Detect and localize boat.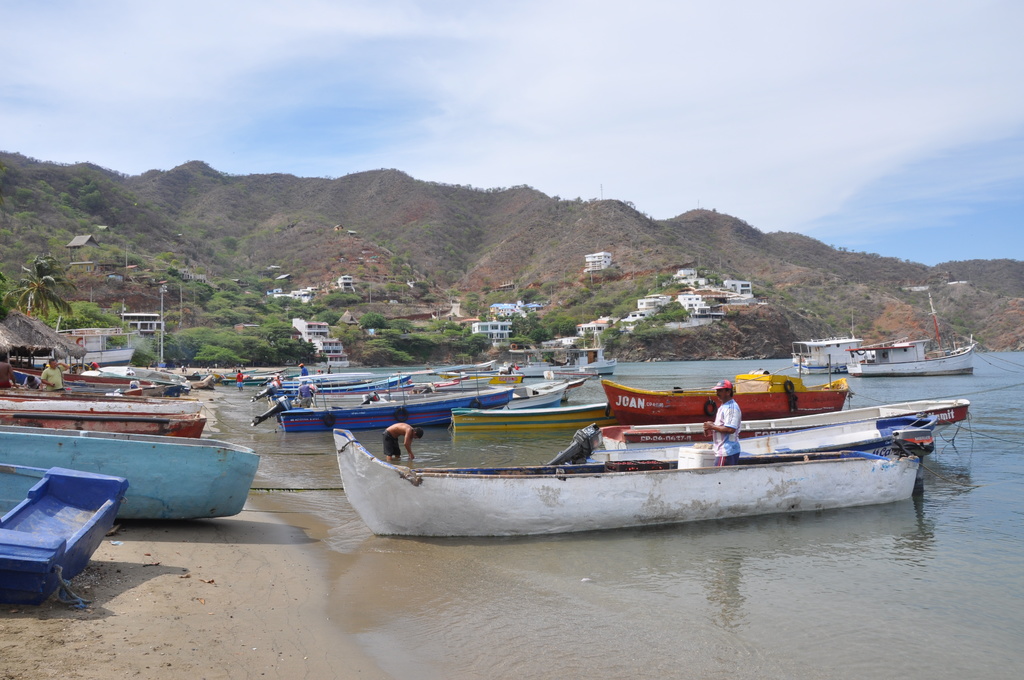
Localized at rect(14, 367, 184, 396).
